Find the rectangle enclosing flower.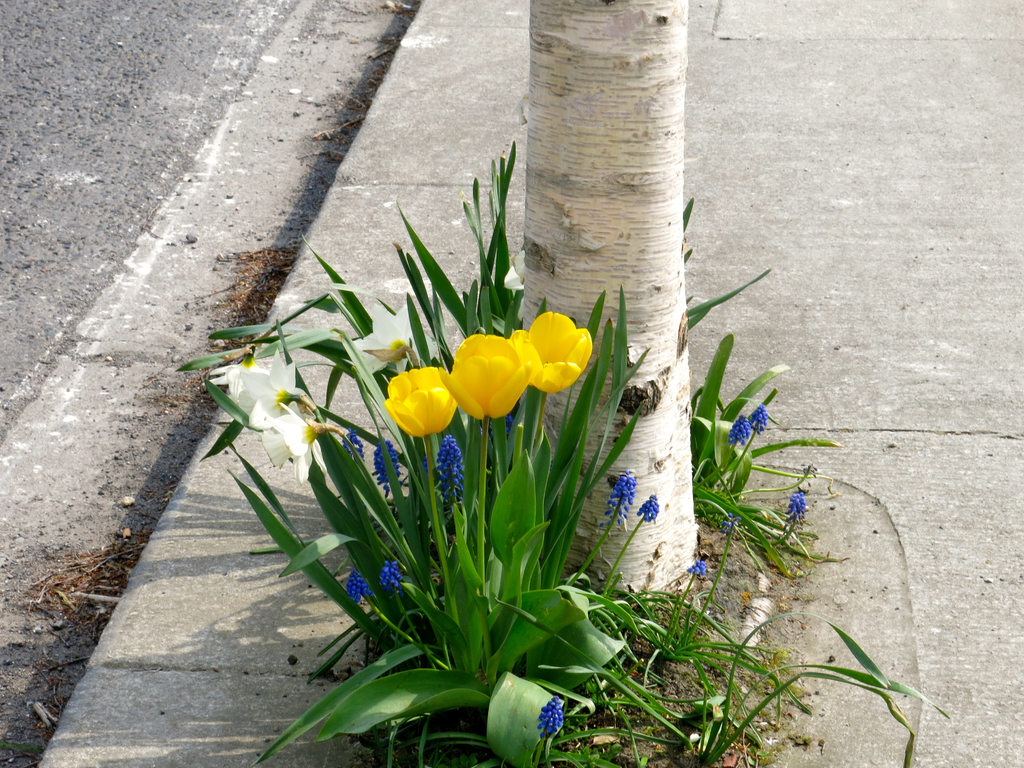
x1=689, y1=563, x2=710, y2=575.
